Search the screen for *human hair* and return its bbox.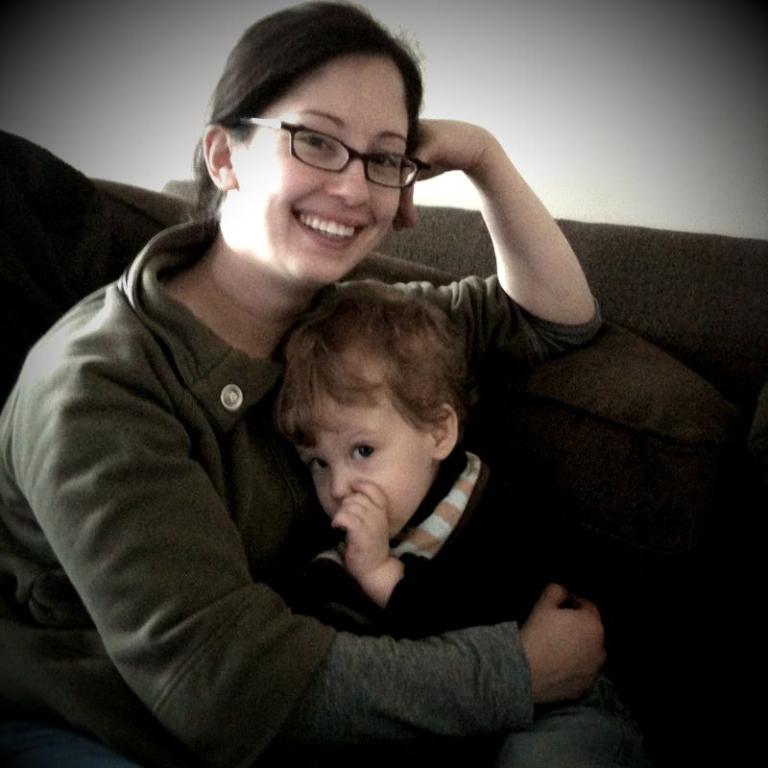
Found: bbox(205, 11, 438, 193).
